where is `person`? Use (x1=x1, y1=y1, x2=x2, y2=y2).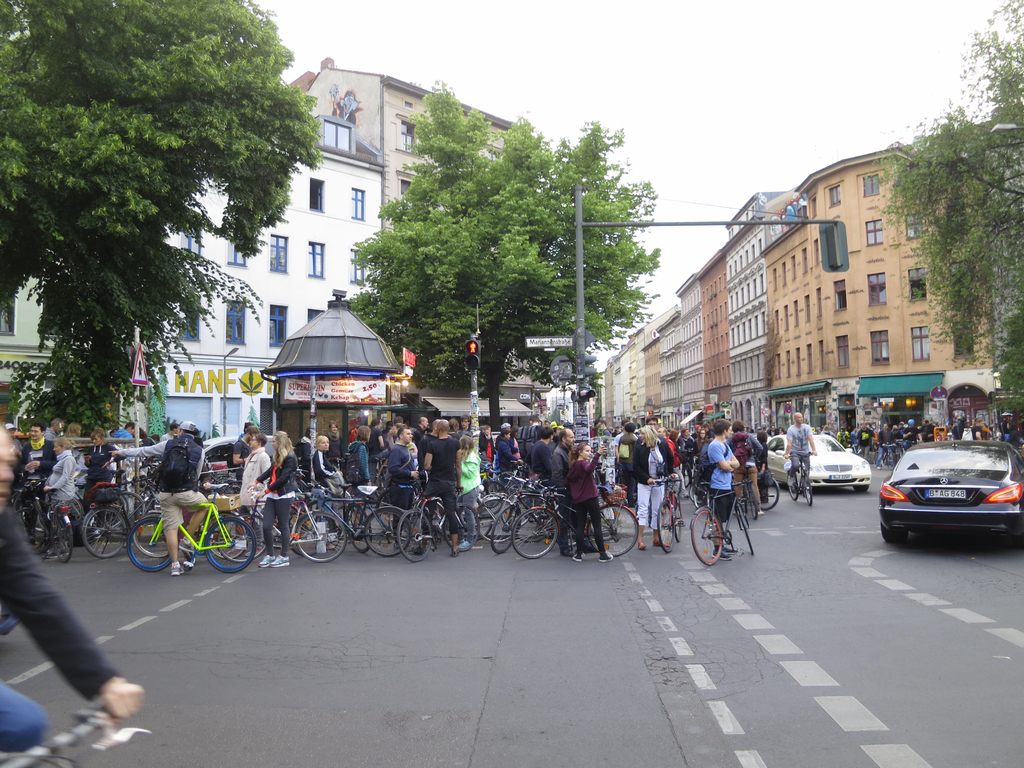
(x1=238, y1=420, x2=255, y2=437).
